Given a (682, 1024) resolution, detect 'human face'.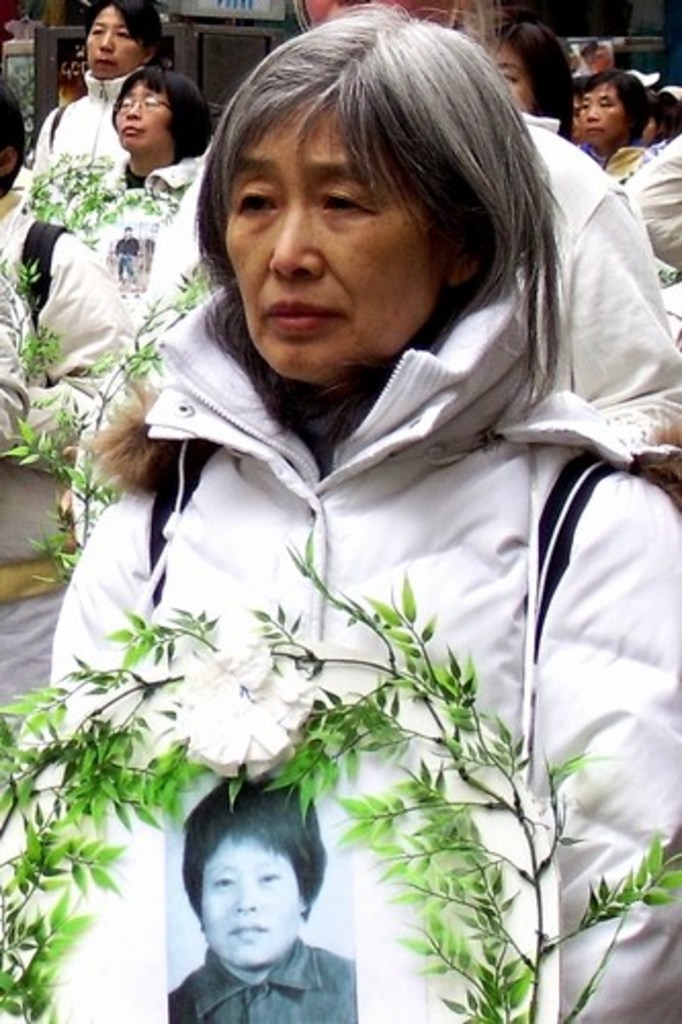
[233, 90, 446, 387].
